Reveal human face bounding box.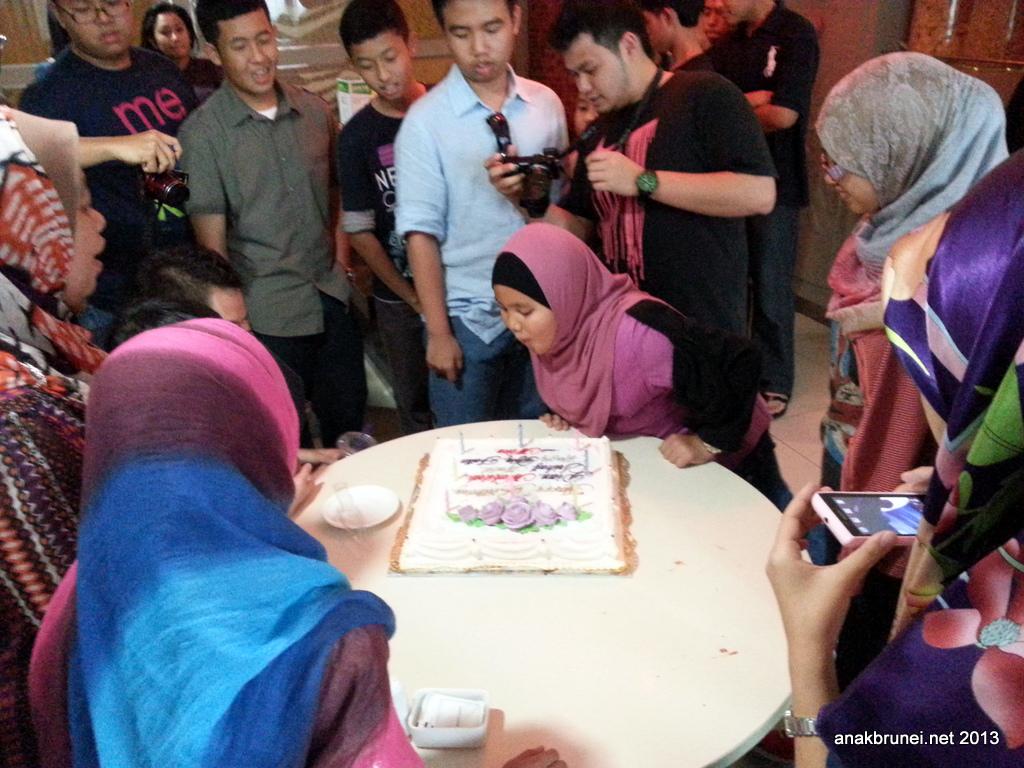
Revealed: bbox=[64, 179, 107, 298].
